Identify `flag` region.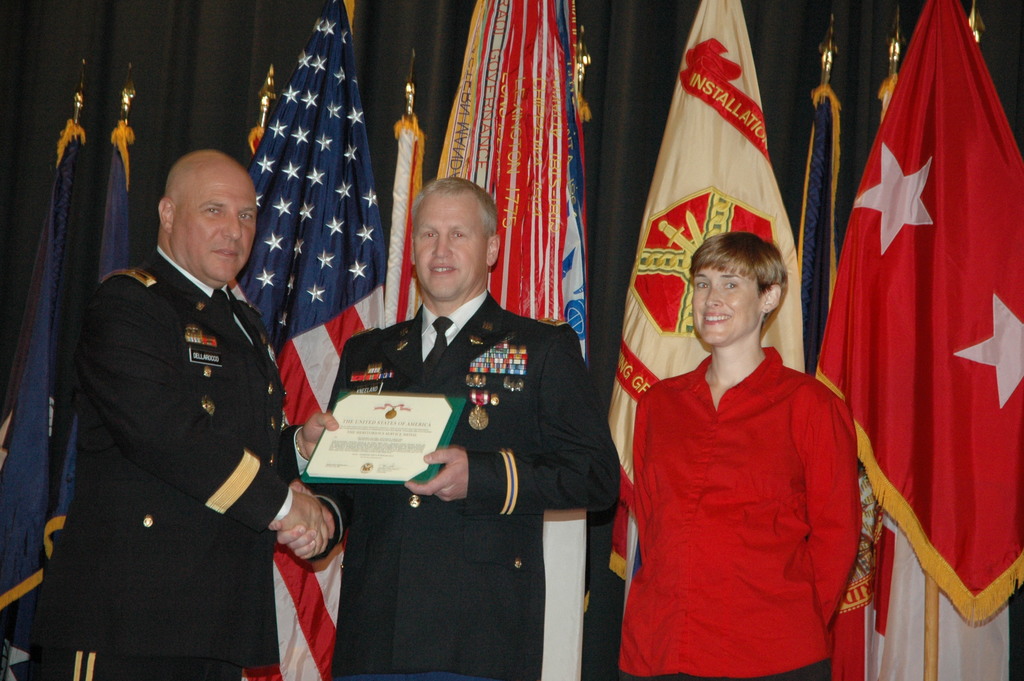
Region: (83,113,146,295).
